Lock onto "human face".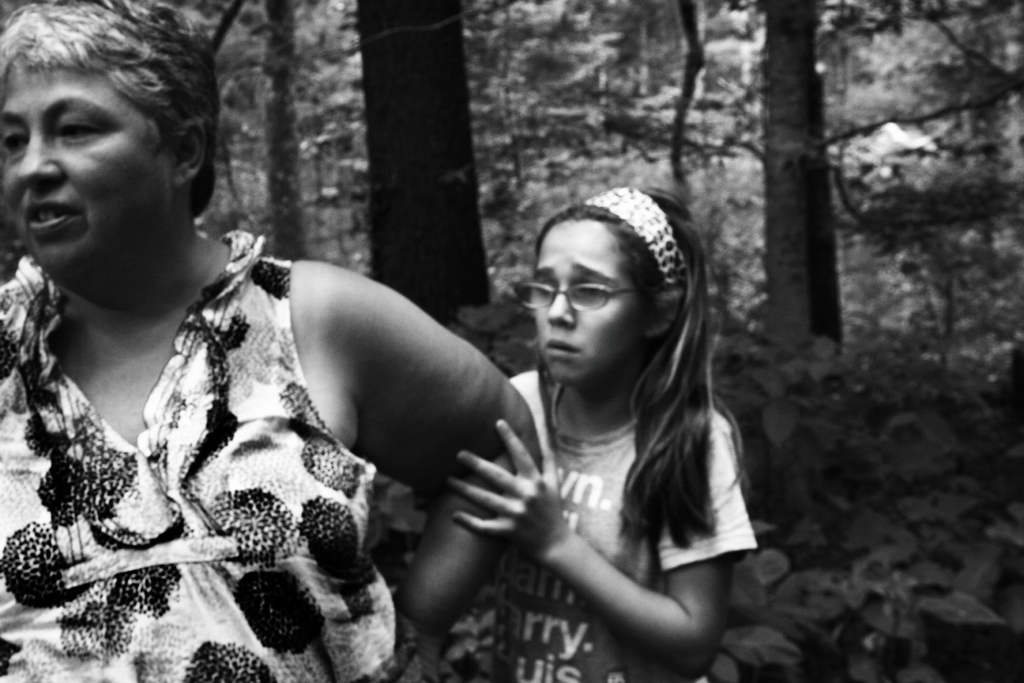
Locked: {"left": 0, "top": 58, "right": 170, "bottom": 263}.
